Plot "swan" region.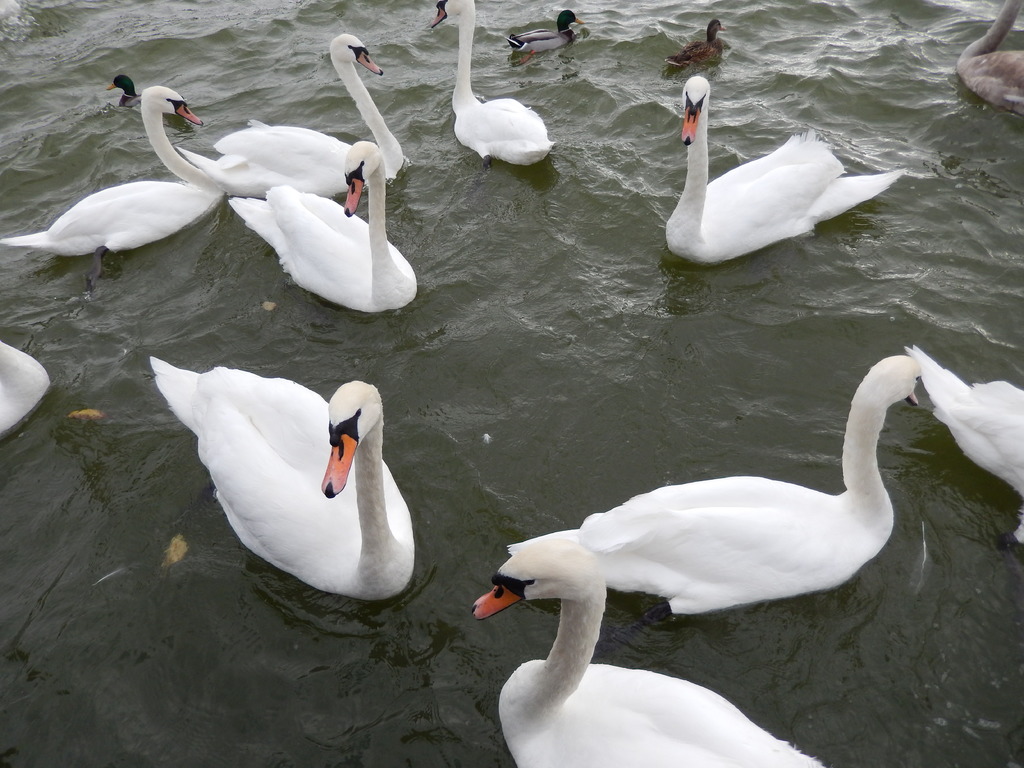
Plotted at left=181, top=29, right=408, bottom=198.
